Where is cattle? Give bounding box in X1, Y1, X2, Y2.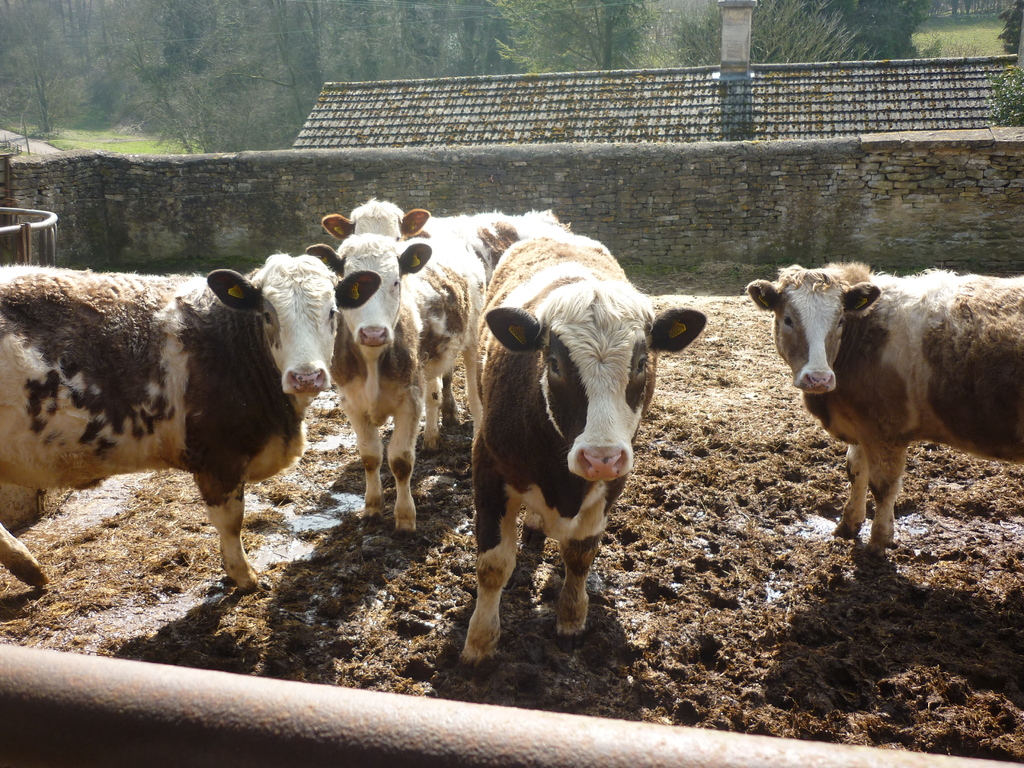
321, 197, 542, 434.
